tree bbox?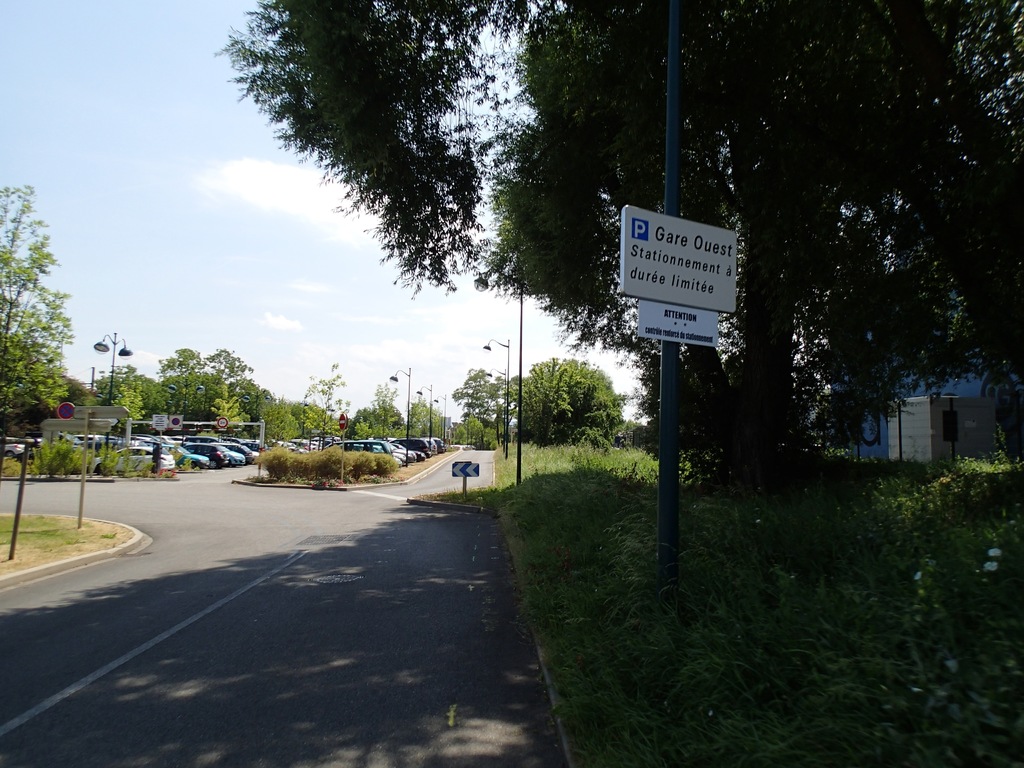
box=[140, 20, 973, 589]
